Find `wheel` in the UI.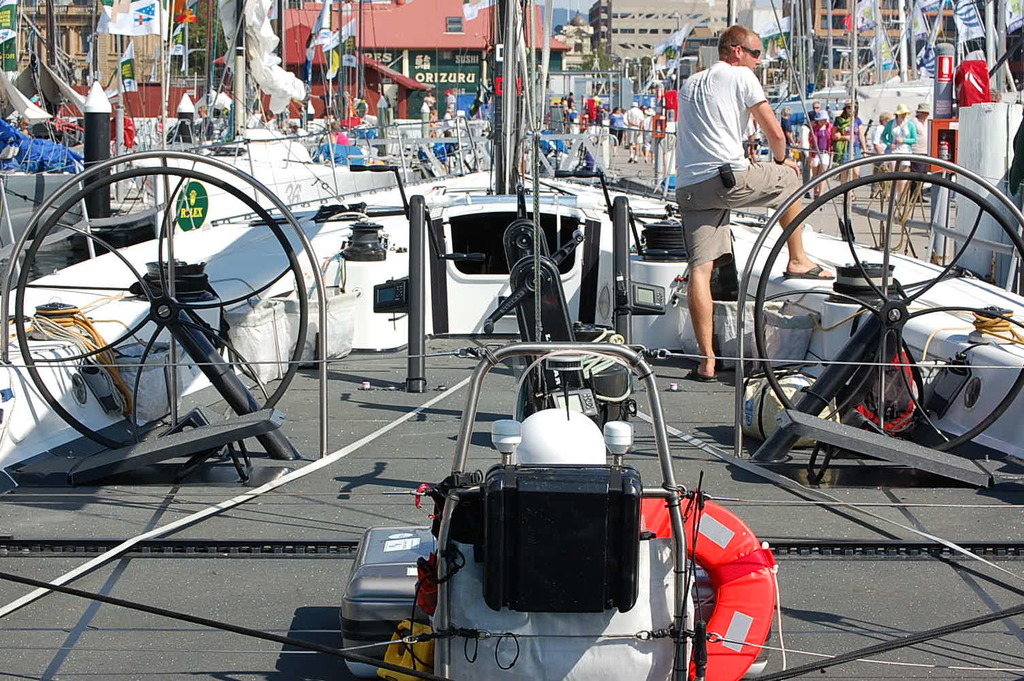
UI element at (753, 171, 1023, 468).
